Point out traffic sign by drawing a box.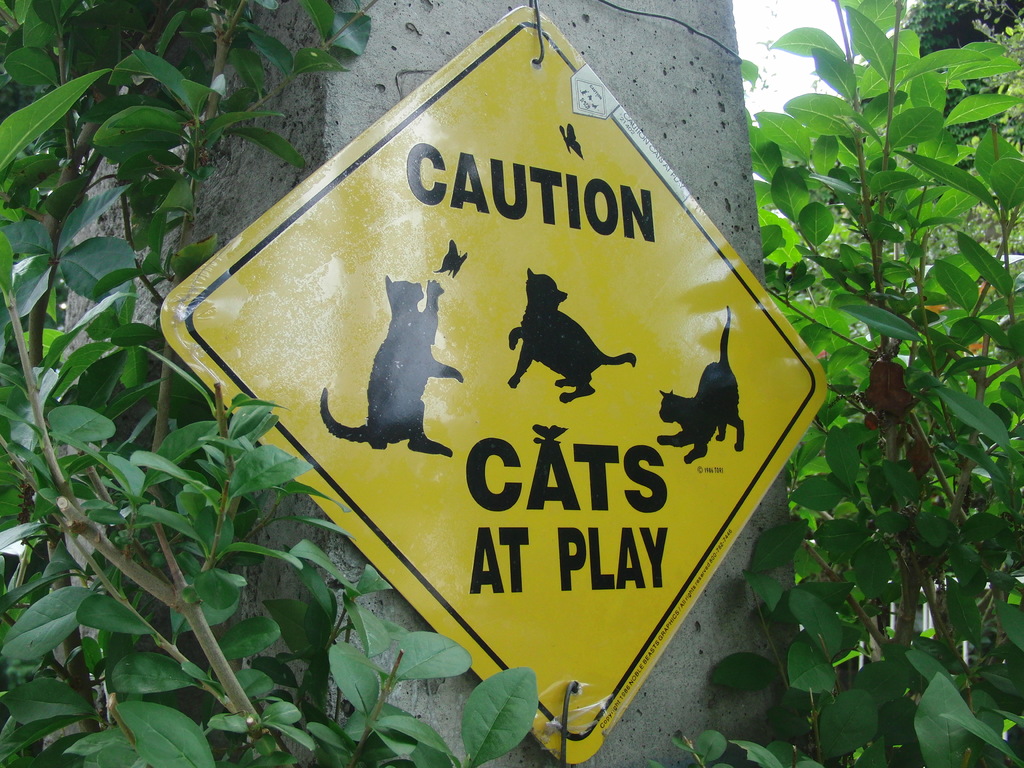
[x1=159, y1=6, x2=833, y2=764].
